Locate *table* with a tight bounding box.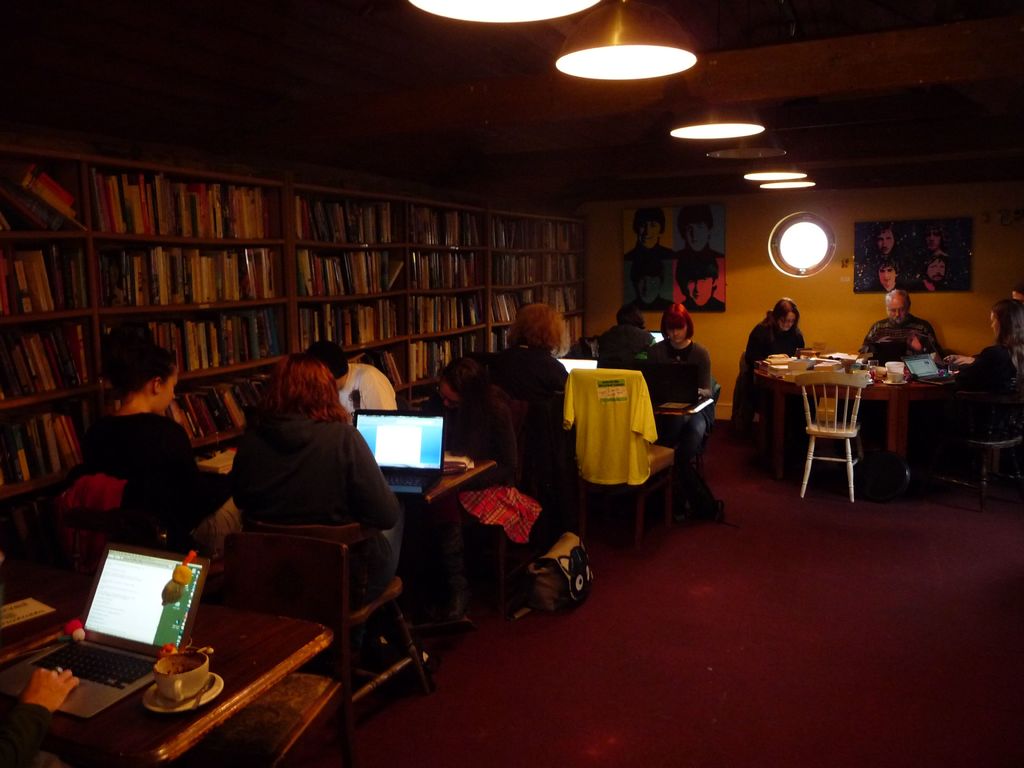
{"left": 200, "top": 452, "right": 498, "bottom": 507}.
